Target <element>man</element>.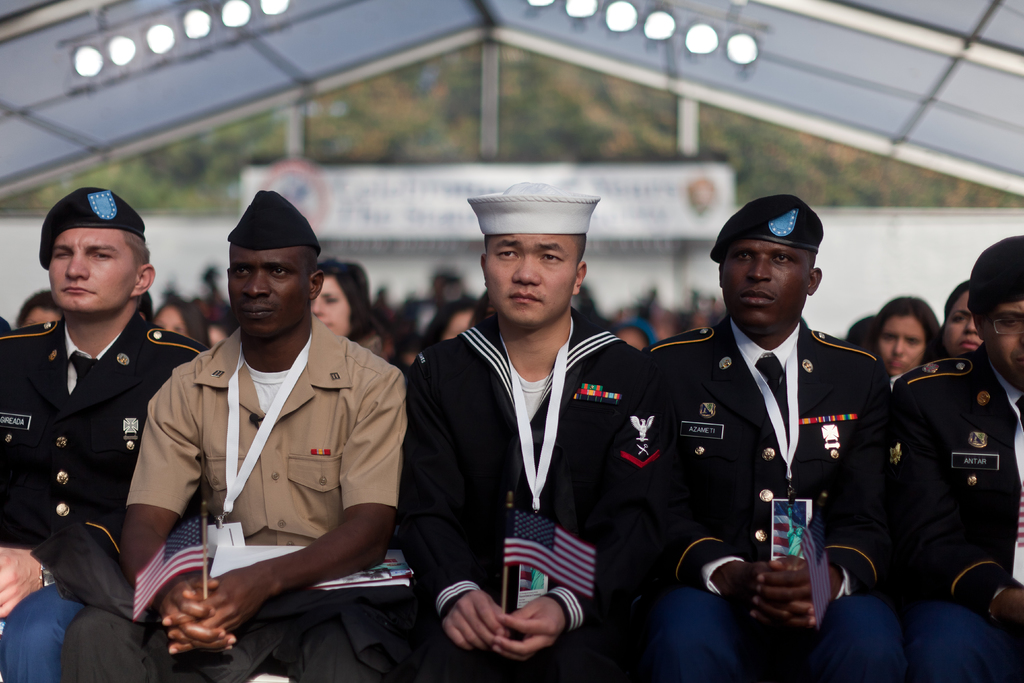
Target region: box(643, 196, 895, 682).
